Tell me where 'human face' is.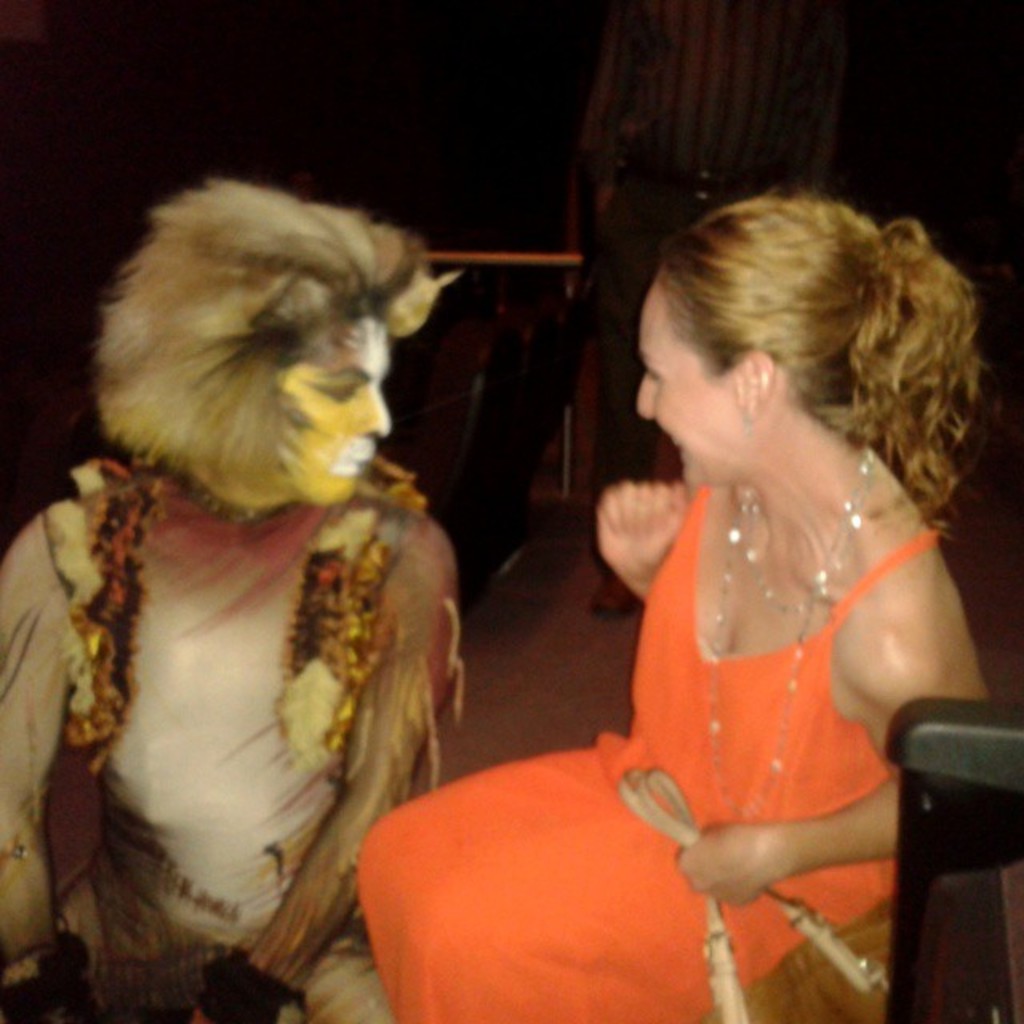
'human face' is at locate(634, 286, 742, 494).
